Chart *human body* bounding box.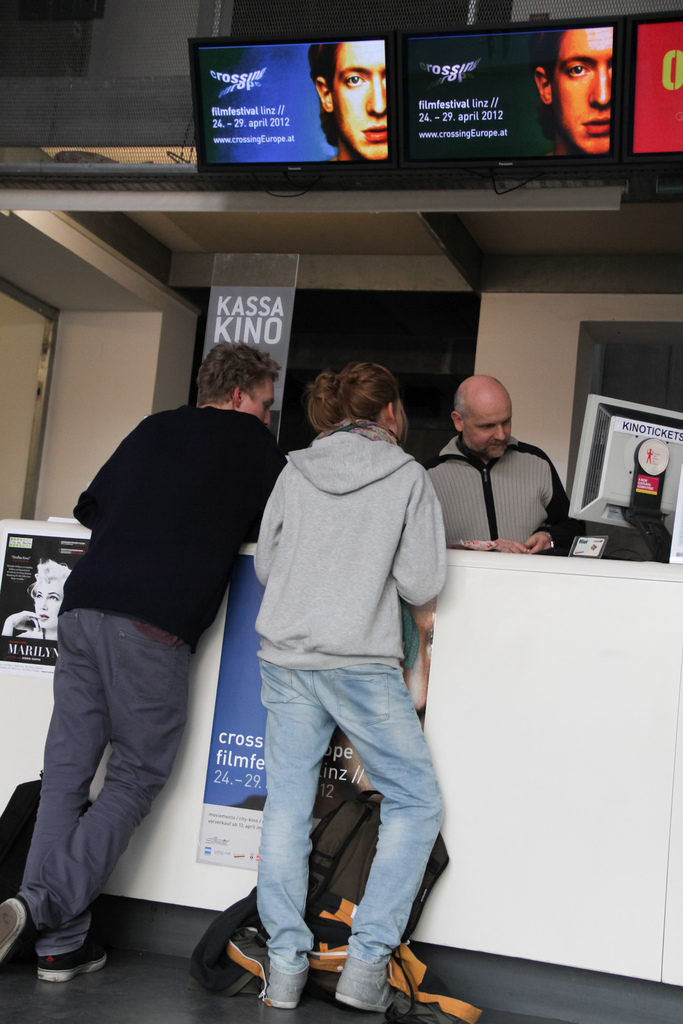
Charted: box(309, 40, 388, 159).
